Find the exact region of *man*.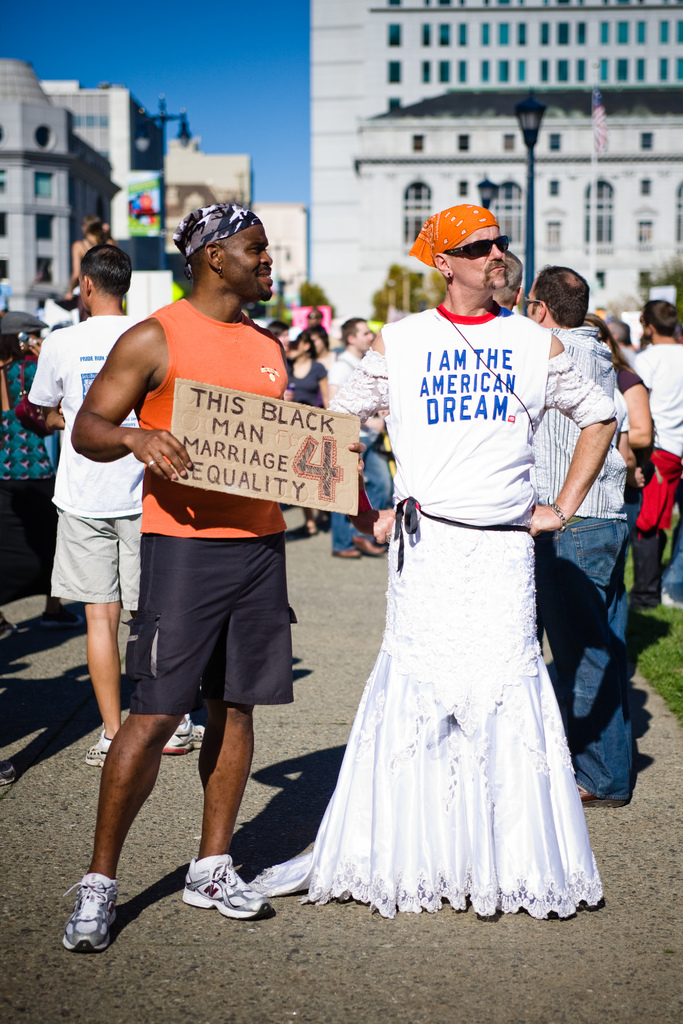
Exact region: 68/200/276/952.
